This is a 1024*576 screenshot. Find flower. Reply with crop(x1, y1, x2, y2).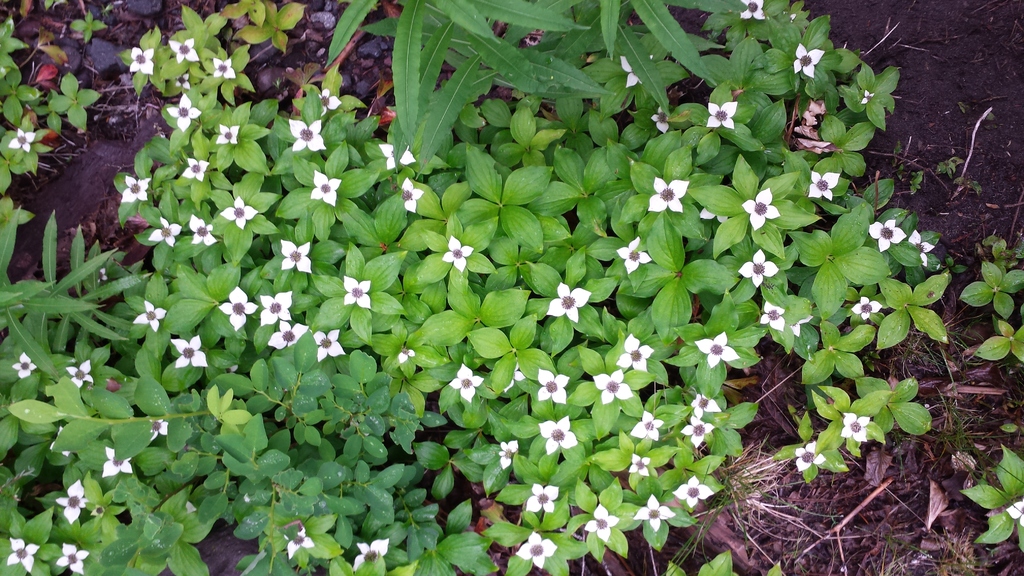
crop(521, 483, 561, 513).
